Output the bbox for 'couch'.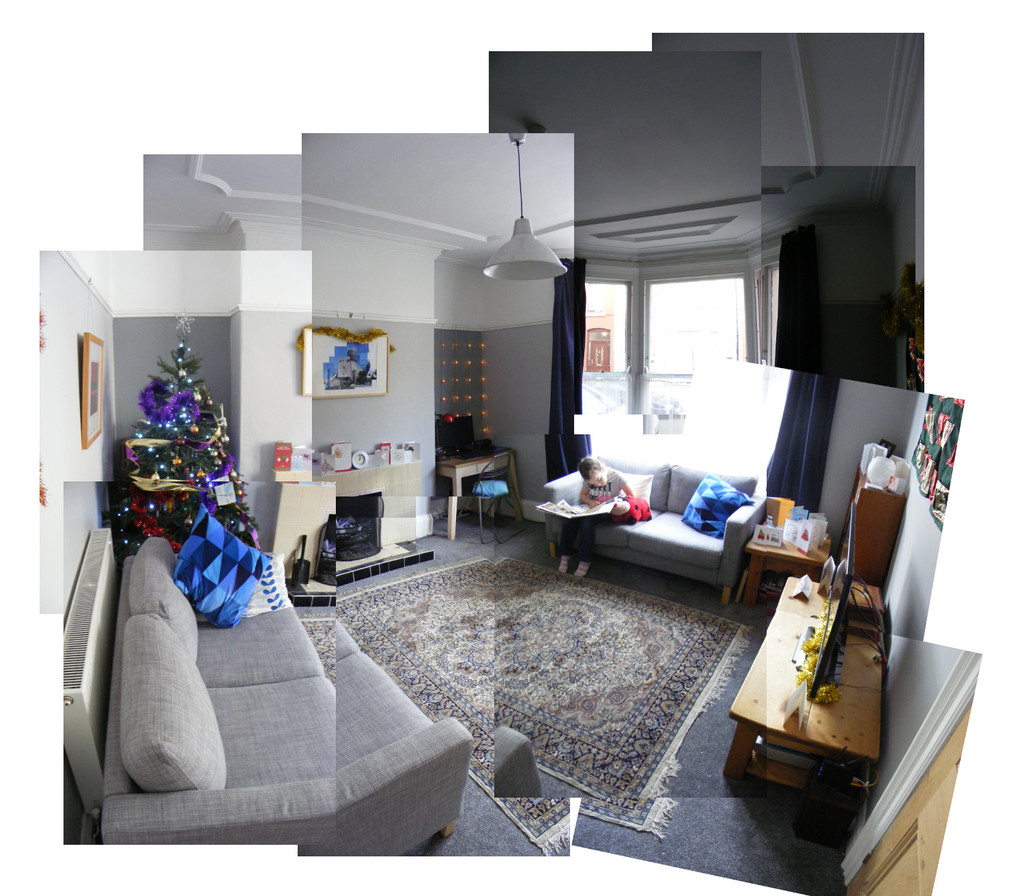
left=97, top=521, right=472, bottom=854.
